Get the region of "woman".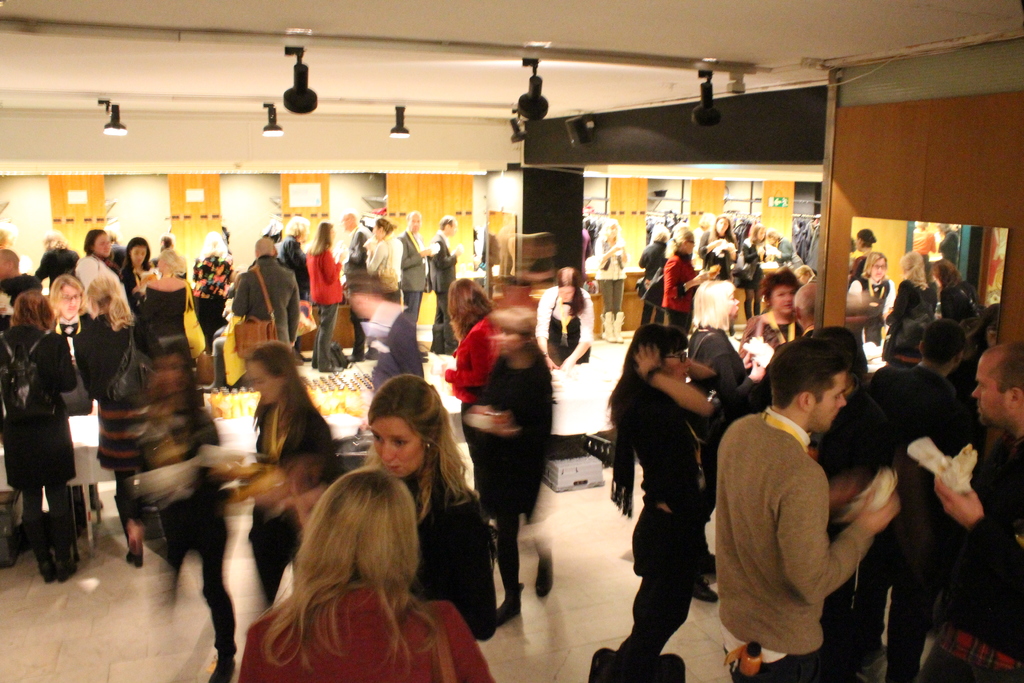
rect(247, 341, 328, 609).
